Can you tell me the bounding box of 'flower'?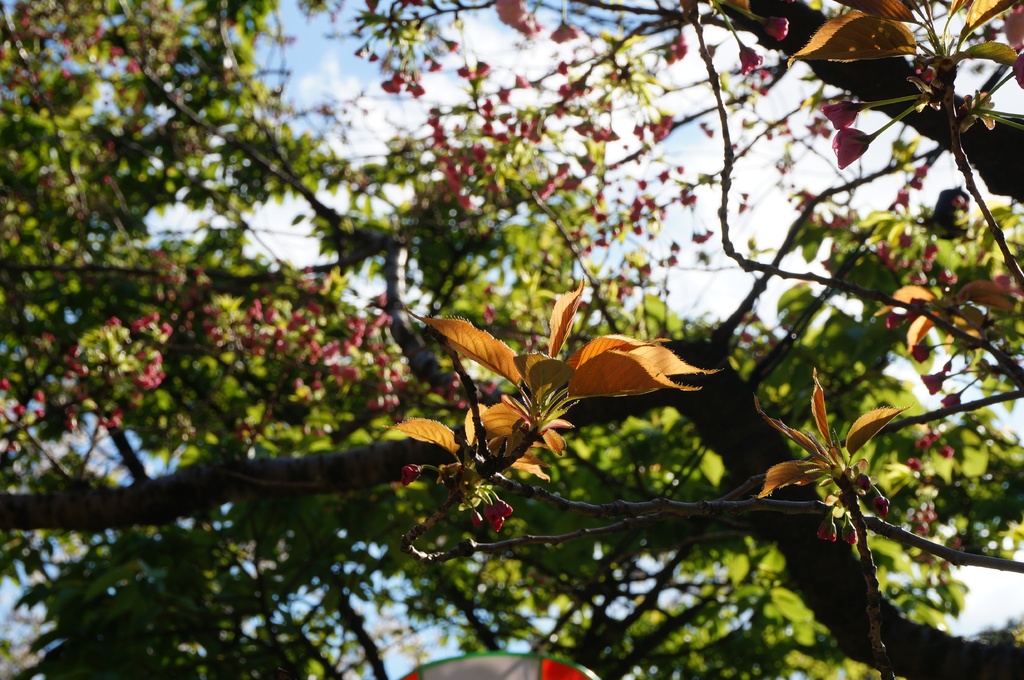
l=943, t=392, r=963, b=410.
